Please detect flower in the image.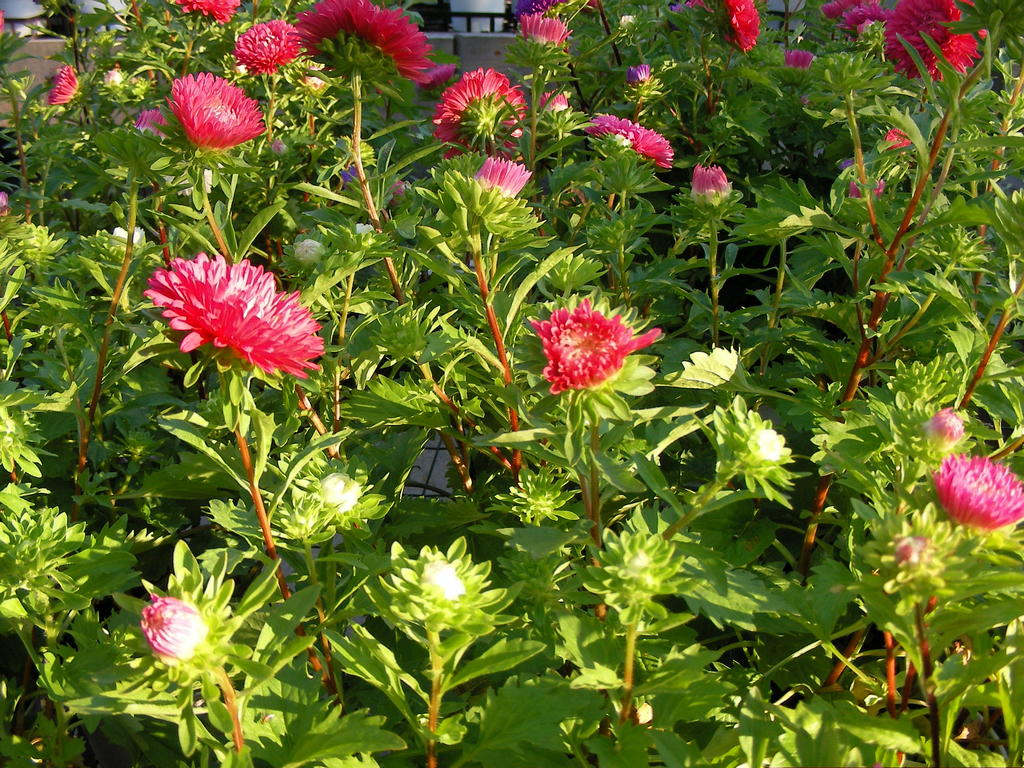
left=50, top=67, right=86, bottom=103.
